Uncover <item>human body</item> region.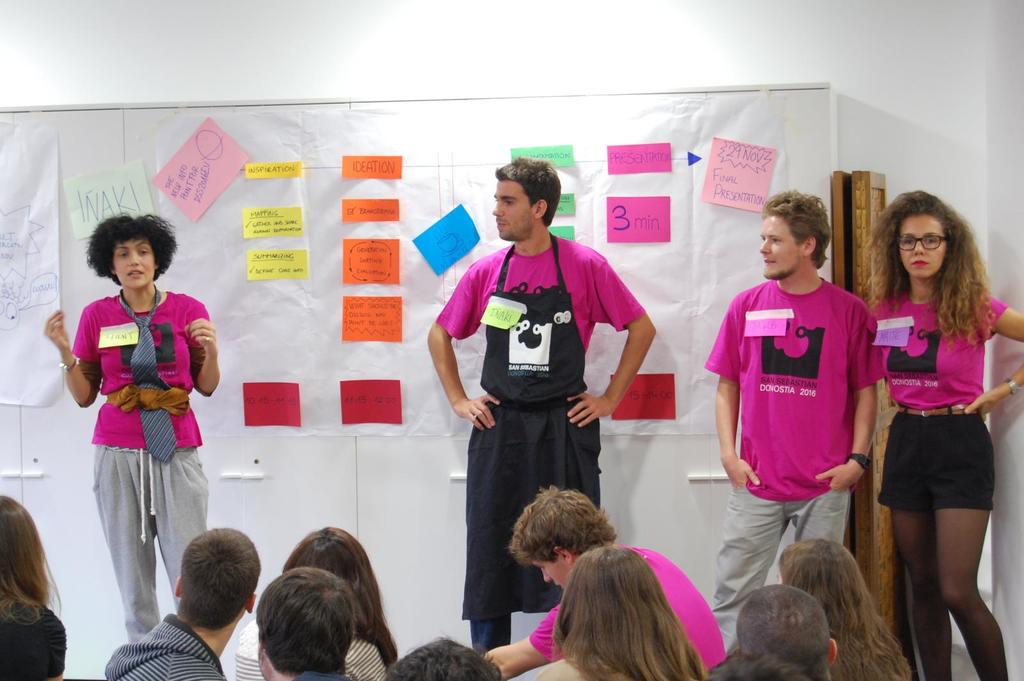
Uncovered: <bbox>252, 566, 347, 680</bbox>.
